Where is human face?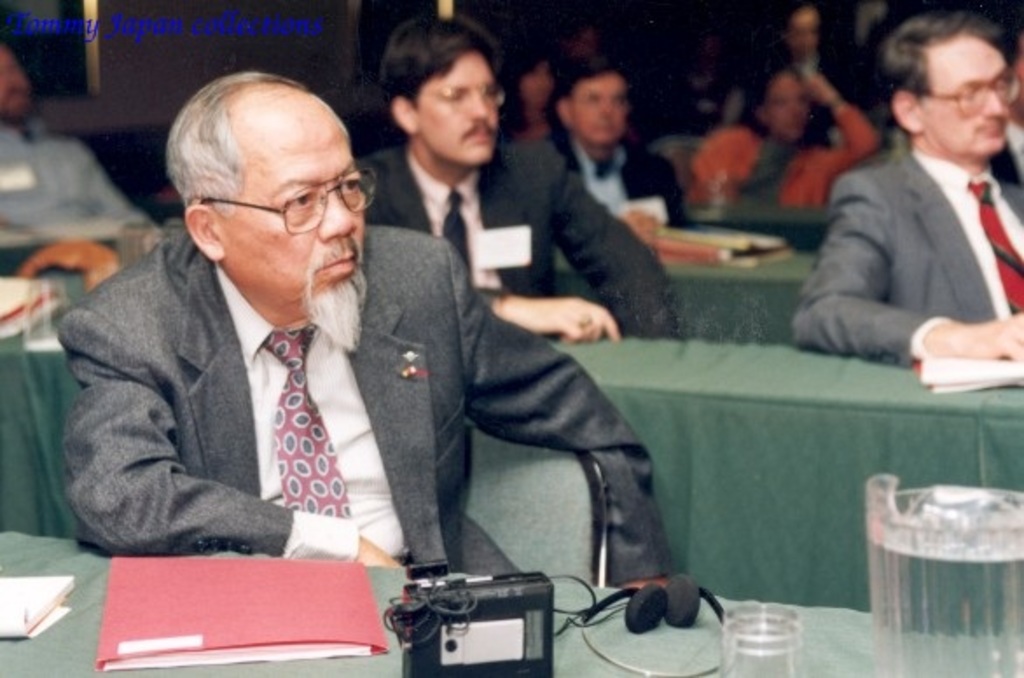
{"x1": 224, "y1": 86, "x2": 367, "y2": 297}.
